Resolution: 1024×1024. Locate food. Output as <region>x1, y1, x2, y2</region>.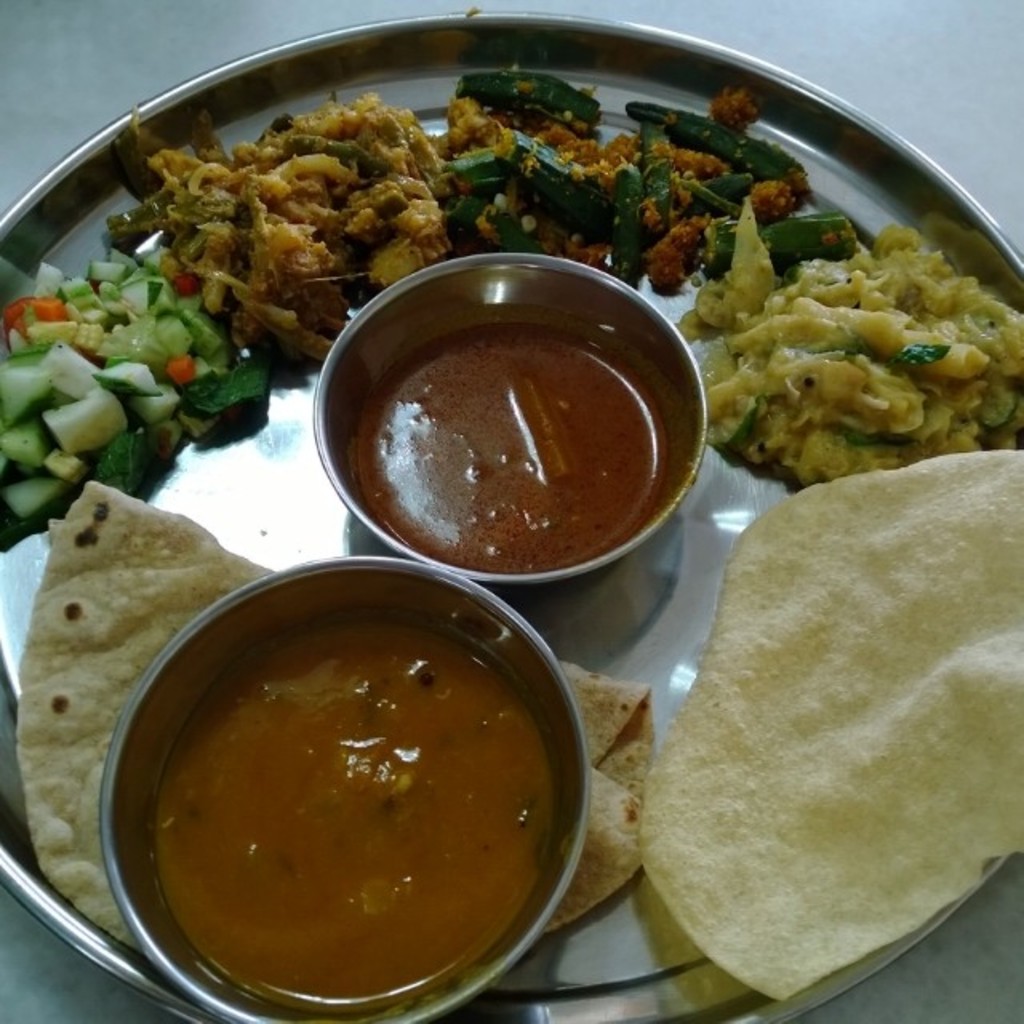
<region>0, 243, 275, 517</region>.
